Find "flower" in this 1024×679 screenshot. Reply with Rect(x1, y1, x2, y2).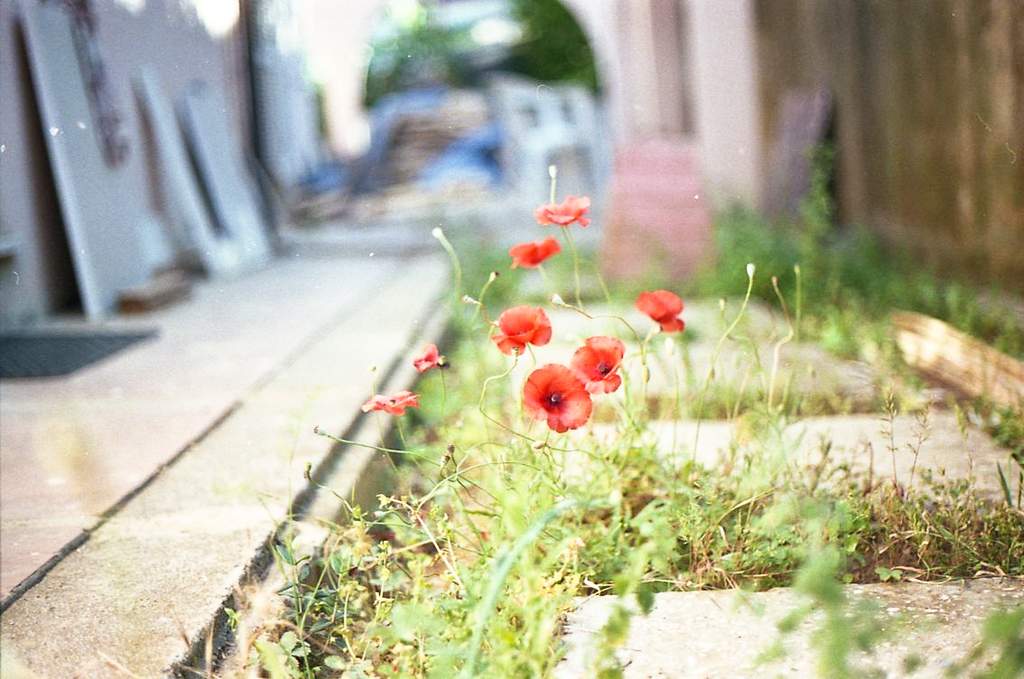
Rect(518, 351, 608, 437).
